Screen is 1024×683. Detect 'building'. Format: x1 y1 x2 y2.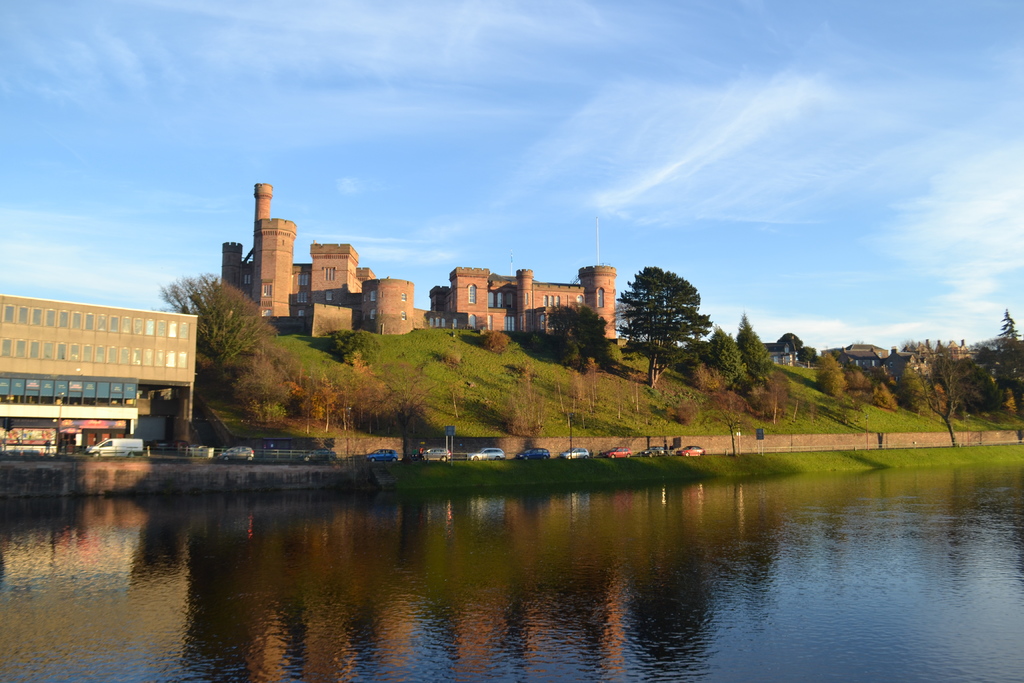
0 286 201 448.
